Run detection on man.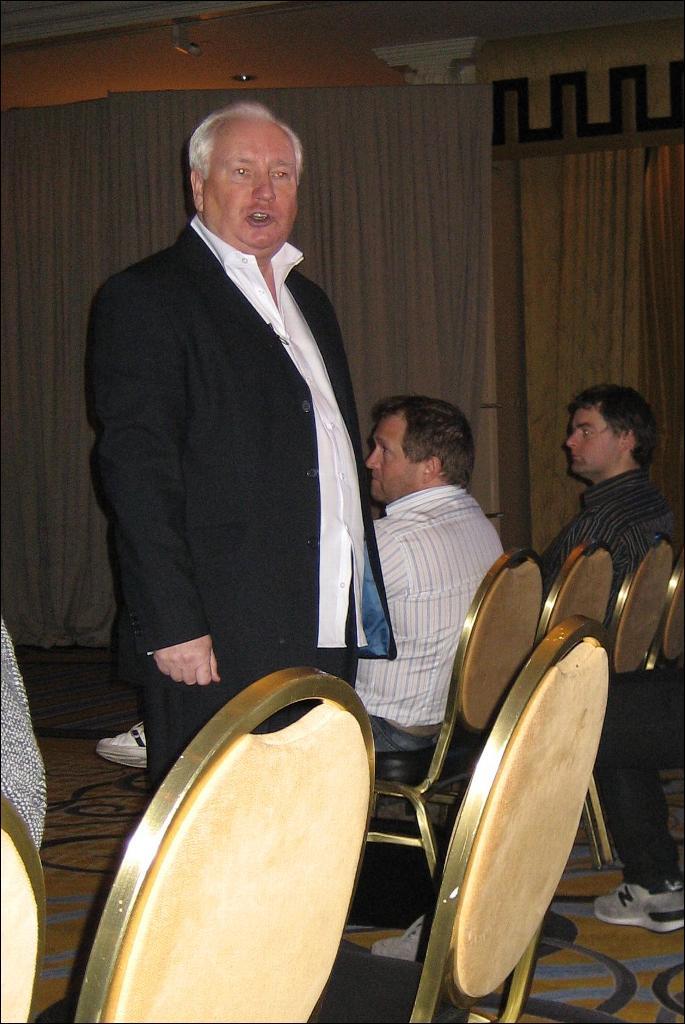
Result: 83 97 399 800.
